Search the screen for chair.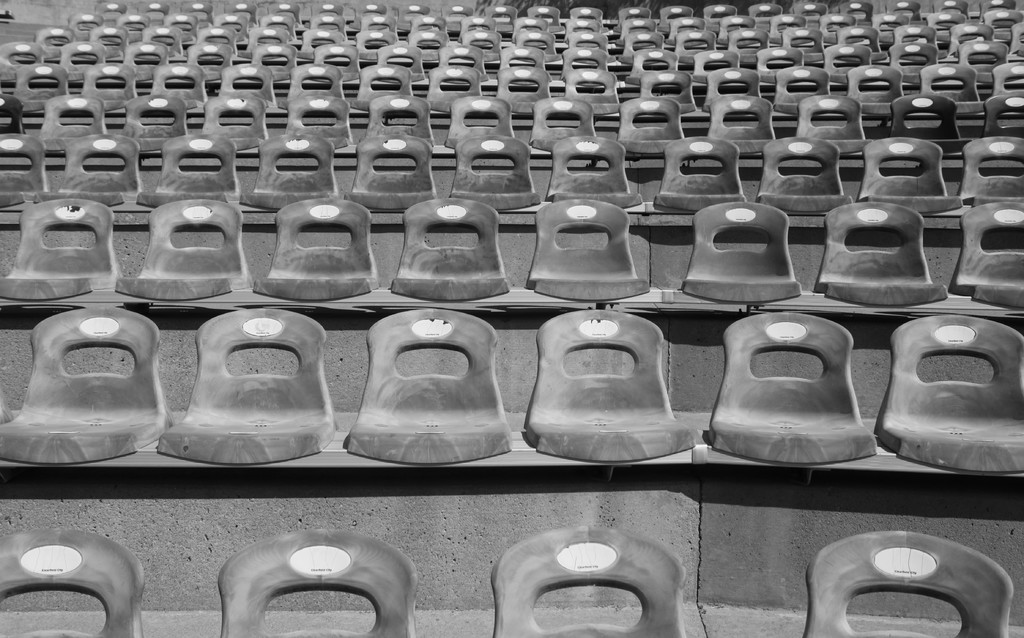
Found at {"left": 707, "top": 94, "right": 778, "bottom": 159}.
